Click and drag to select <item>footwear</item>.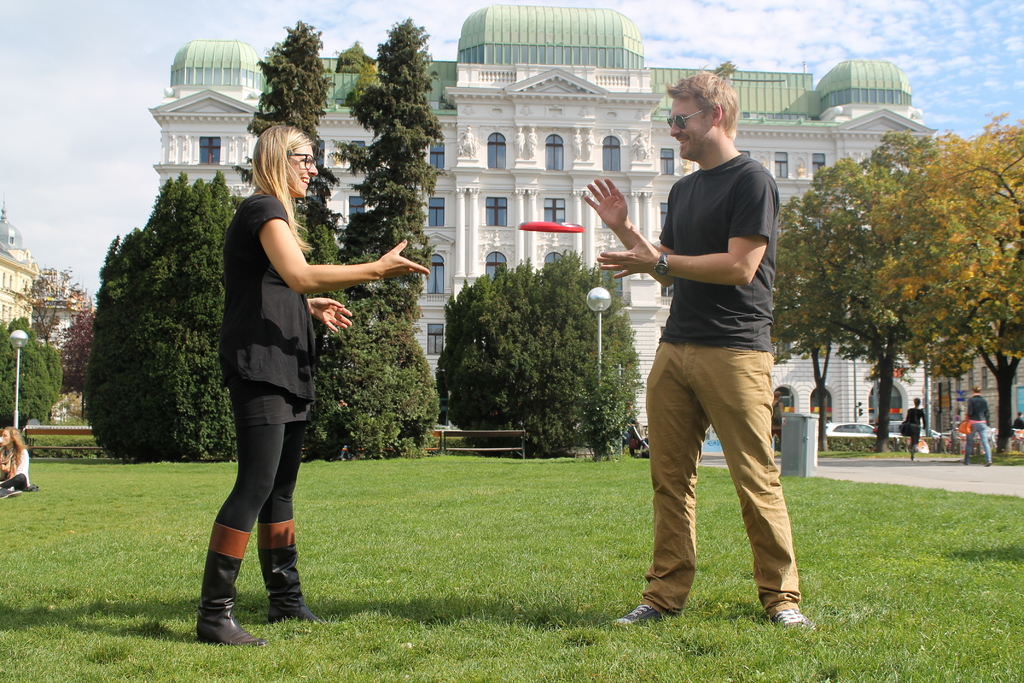
Selection: locate(193, 523, 272, 650).
